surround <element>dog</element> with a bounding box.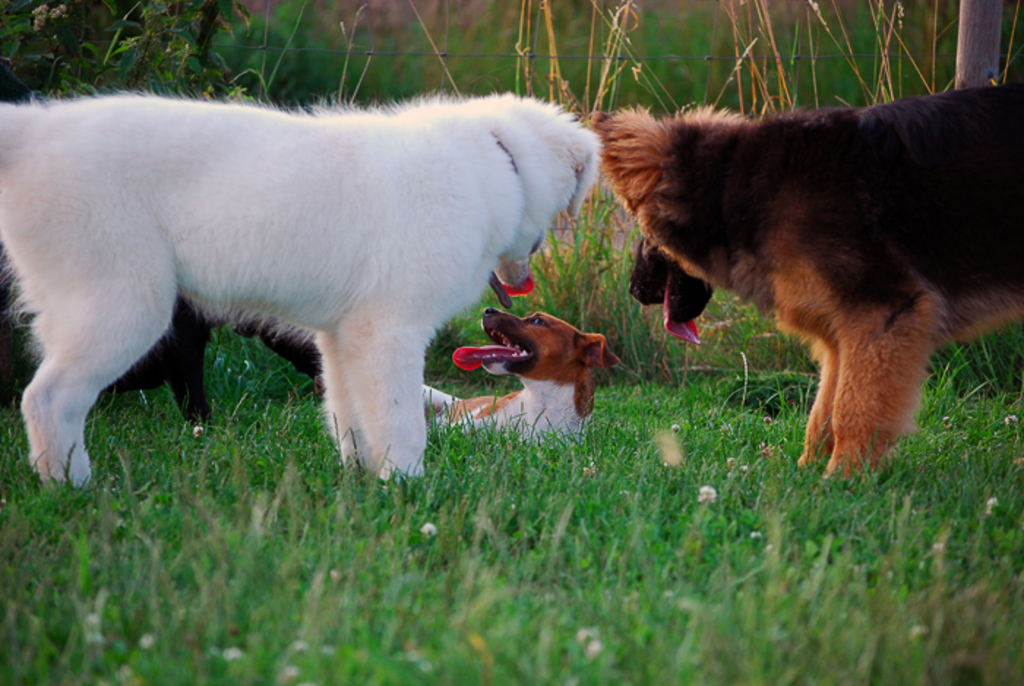
x1=576, y1=79, x2=1023, y2=493.
